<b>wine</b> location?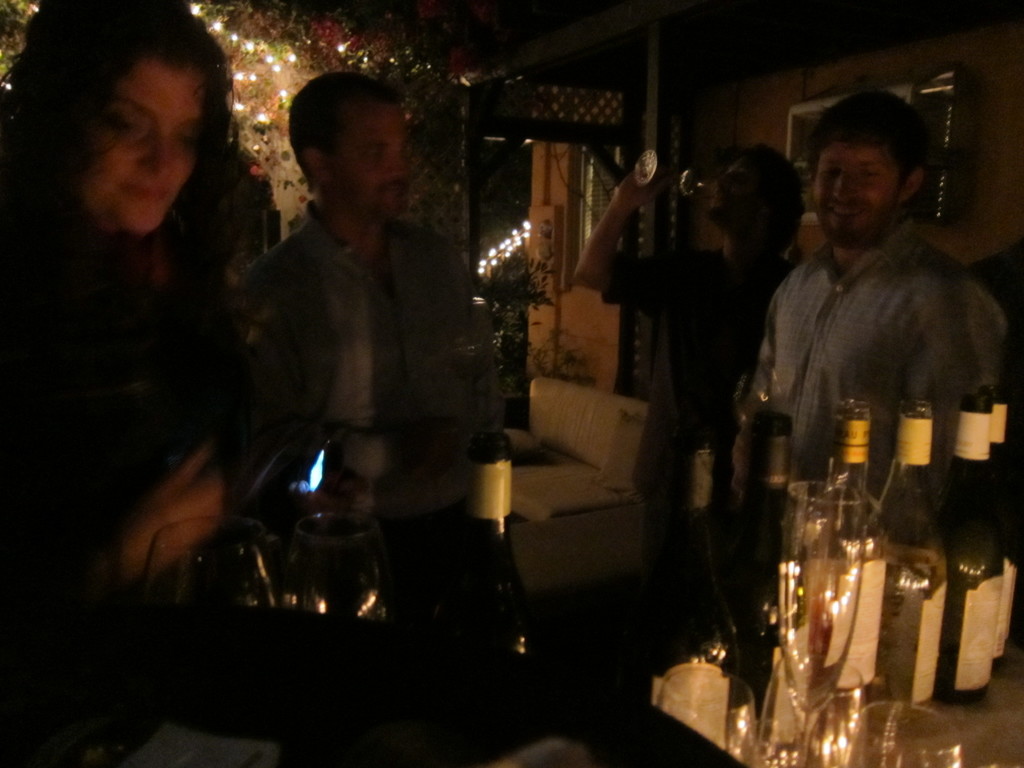
[991,385,1023,673]
